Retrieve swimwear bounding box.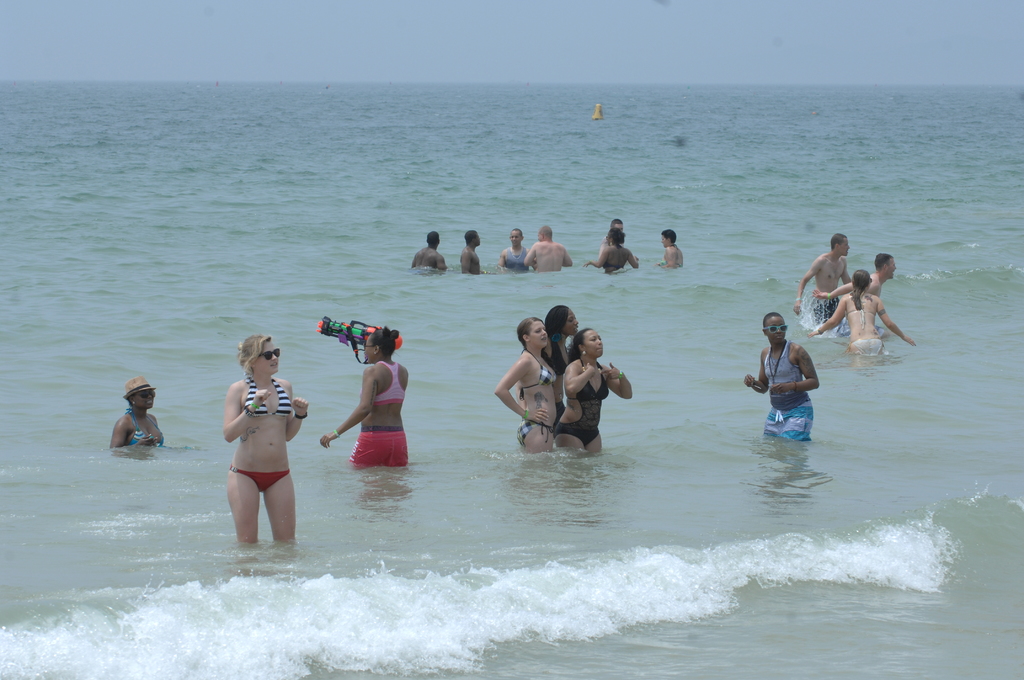
Bounding box: crop(849, 307, 877, 330).
